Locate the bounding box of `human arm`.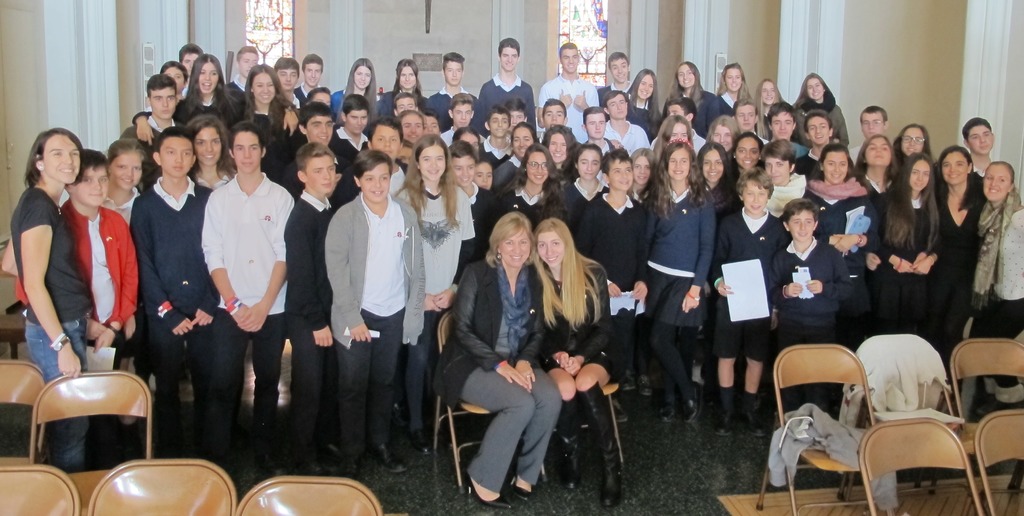
Bounding box: (680, 206, 719, 316).
